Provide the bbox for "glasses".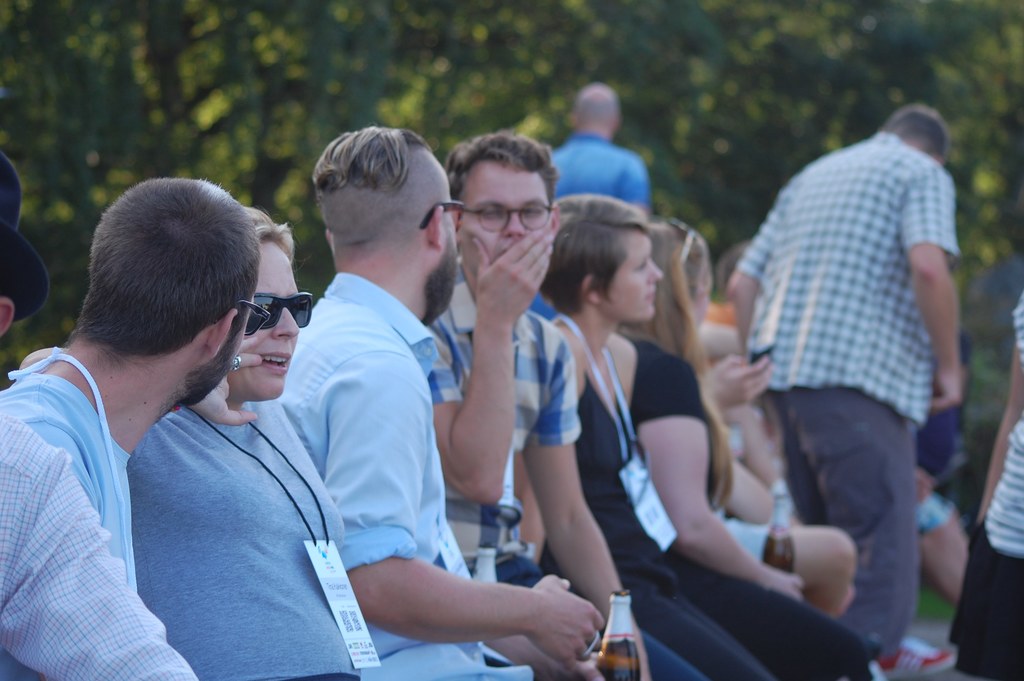
(447,189,558,240).
